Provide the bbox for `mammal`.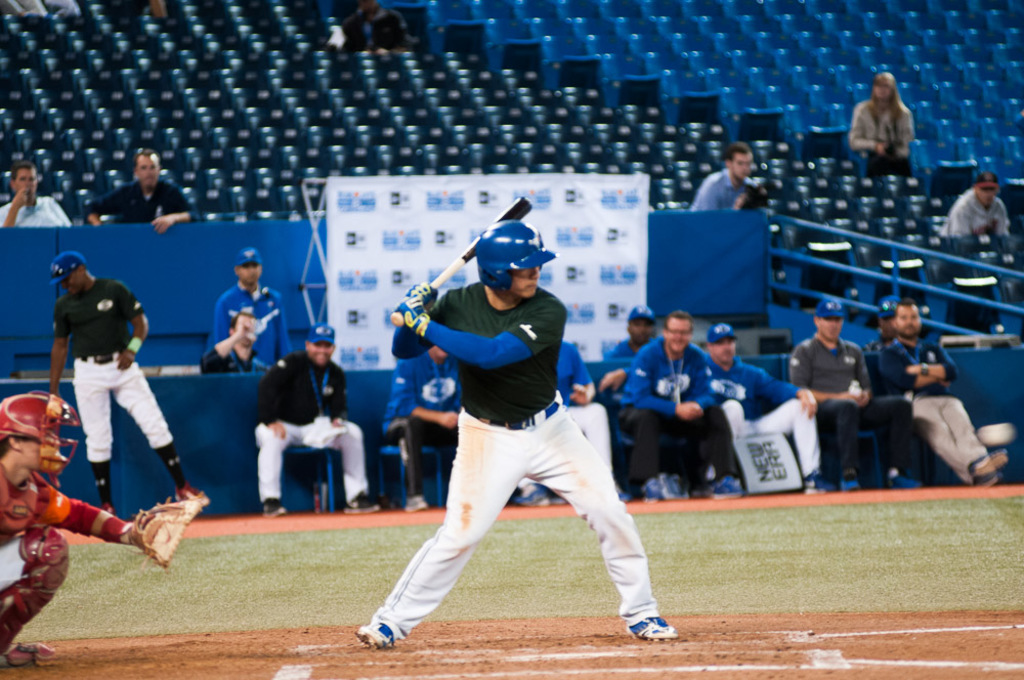
254,317,382,516.
